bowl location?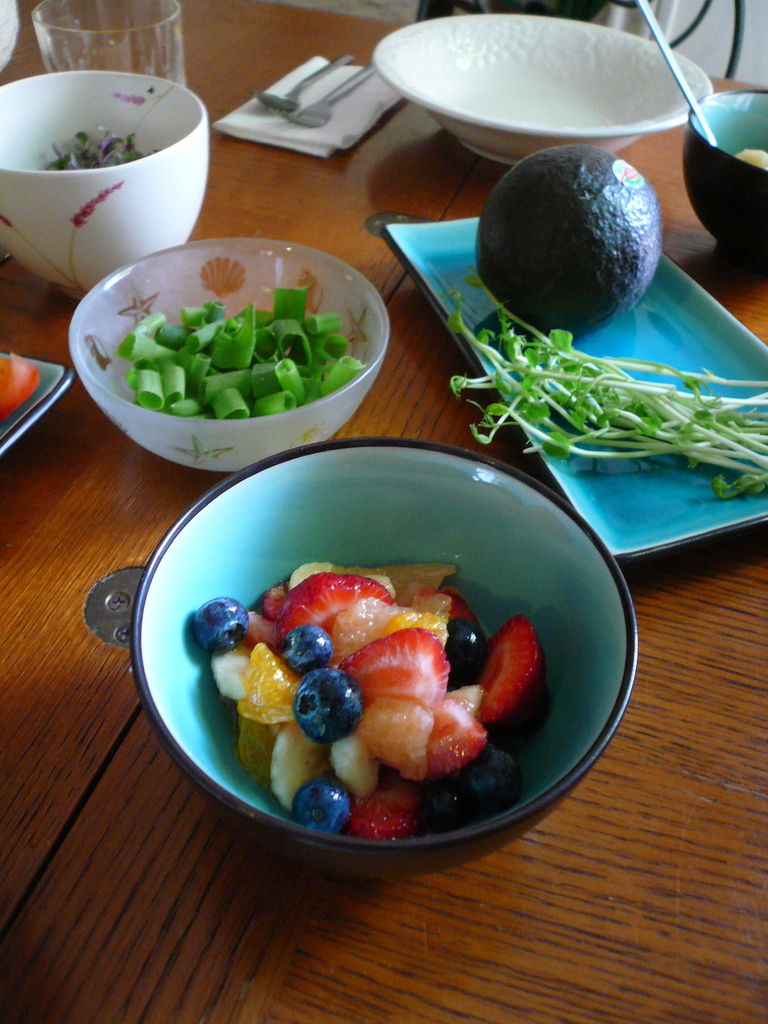
l=129, t=434, r=641, b=878
